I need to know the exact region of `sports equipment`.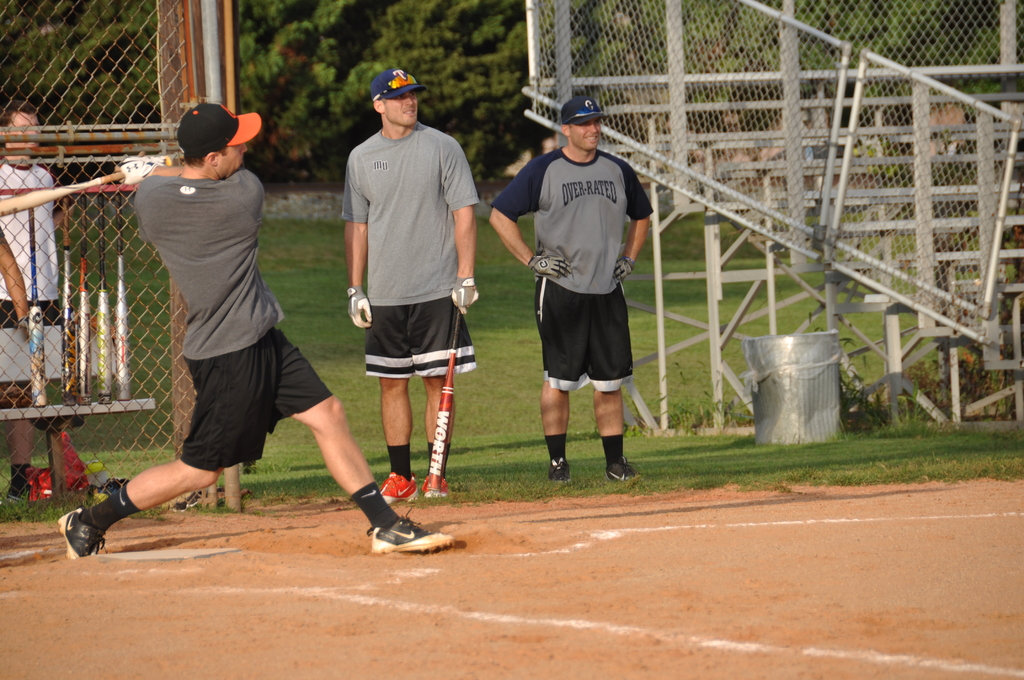
Region: (left=378, top=473, right=424, bottom=506).
